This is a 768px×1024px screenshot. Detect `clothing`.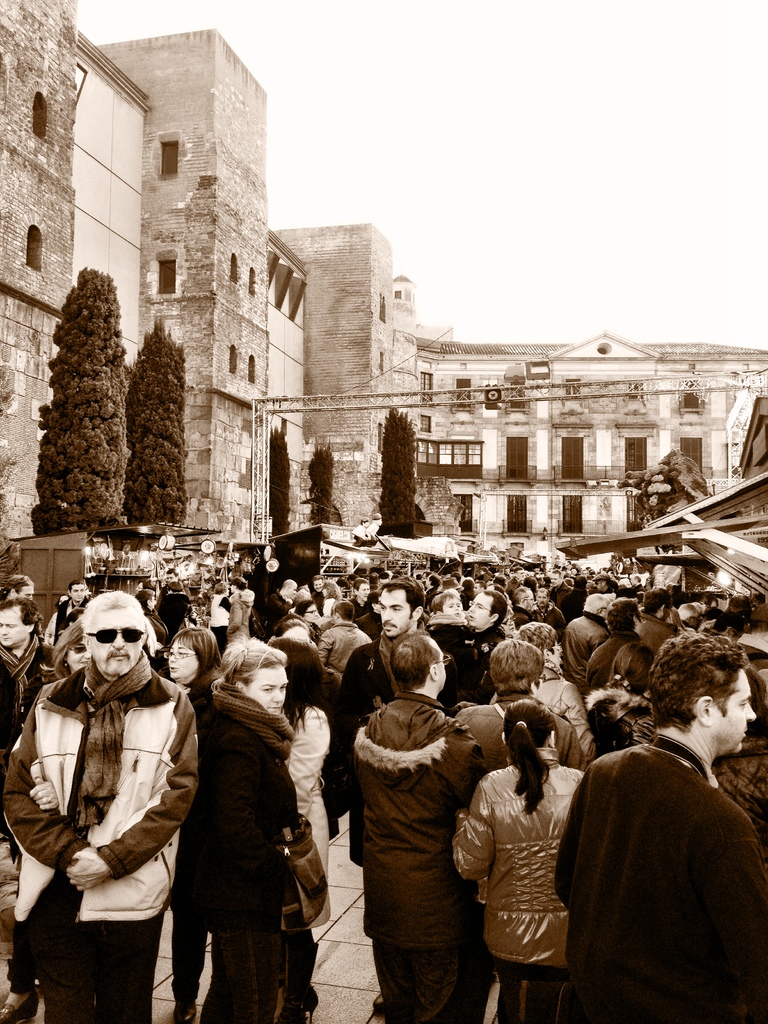
l=566, t=687, r=766, b=1005.
